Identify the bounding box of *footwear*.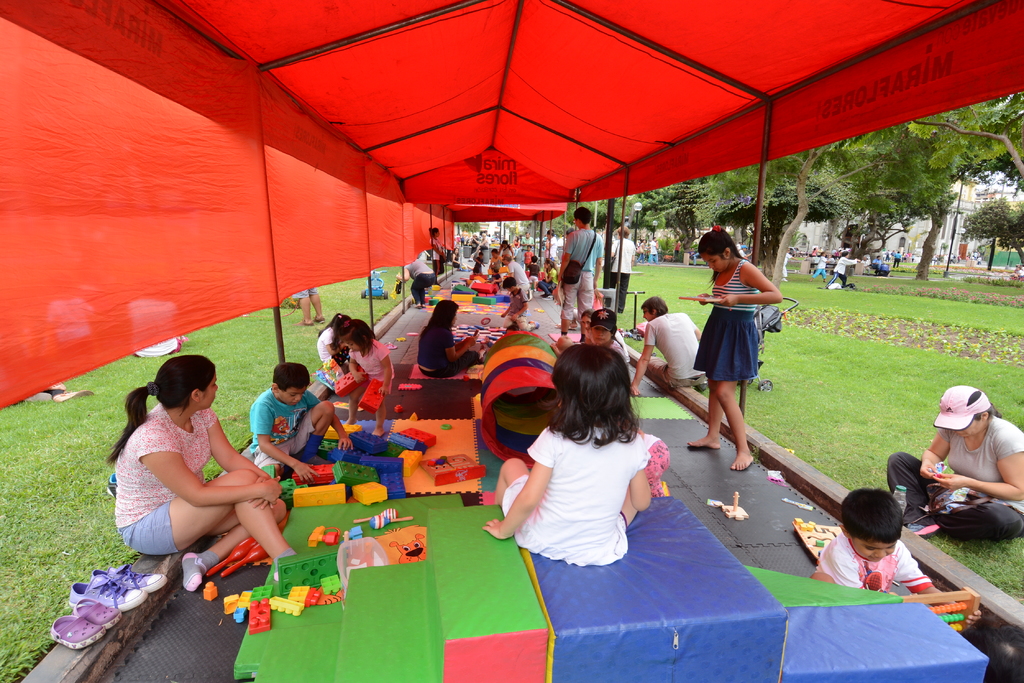
<box>805,275,816,284</box>.
